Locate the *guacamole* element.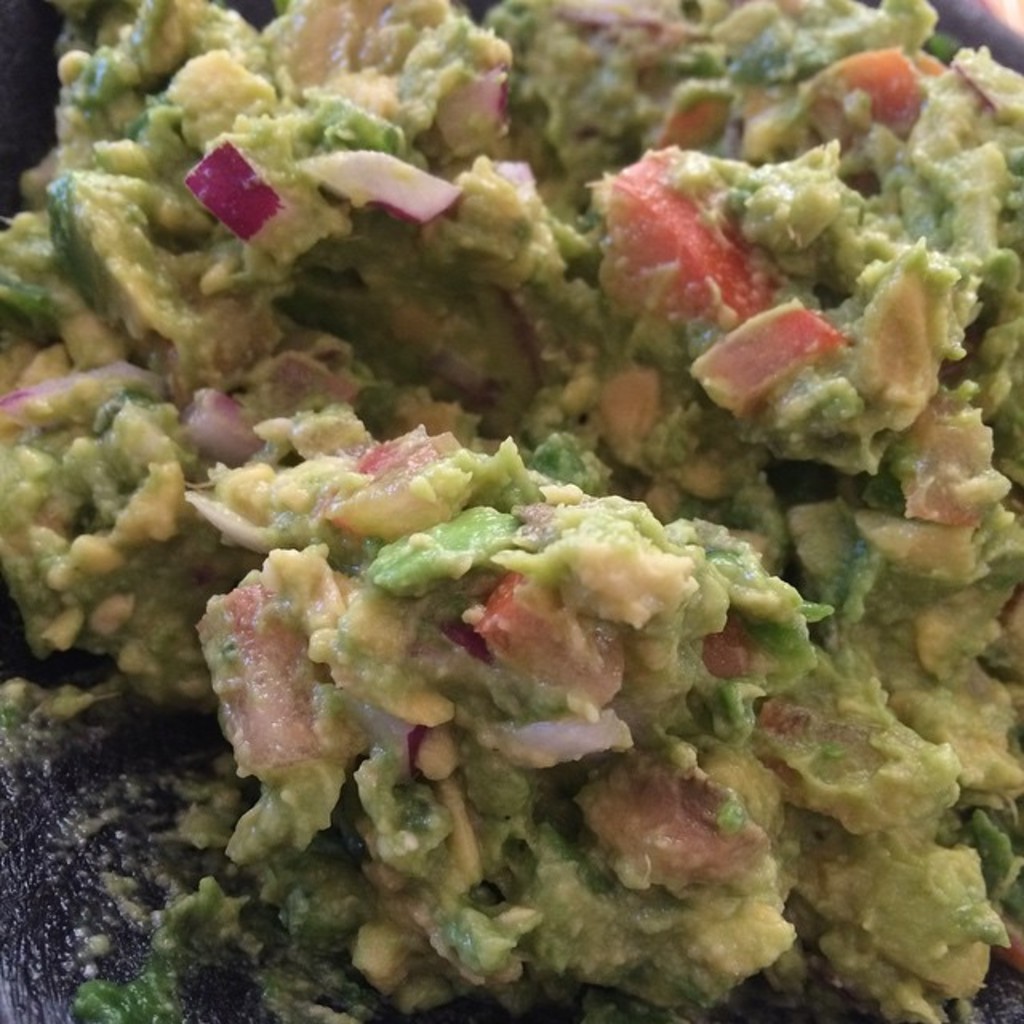
Element bbox: {"left": 0, "top": 0, "right": 1022, "bottom": 1022}.
